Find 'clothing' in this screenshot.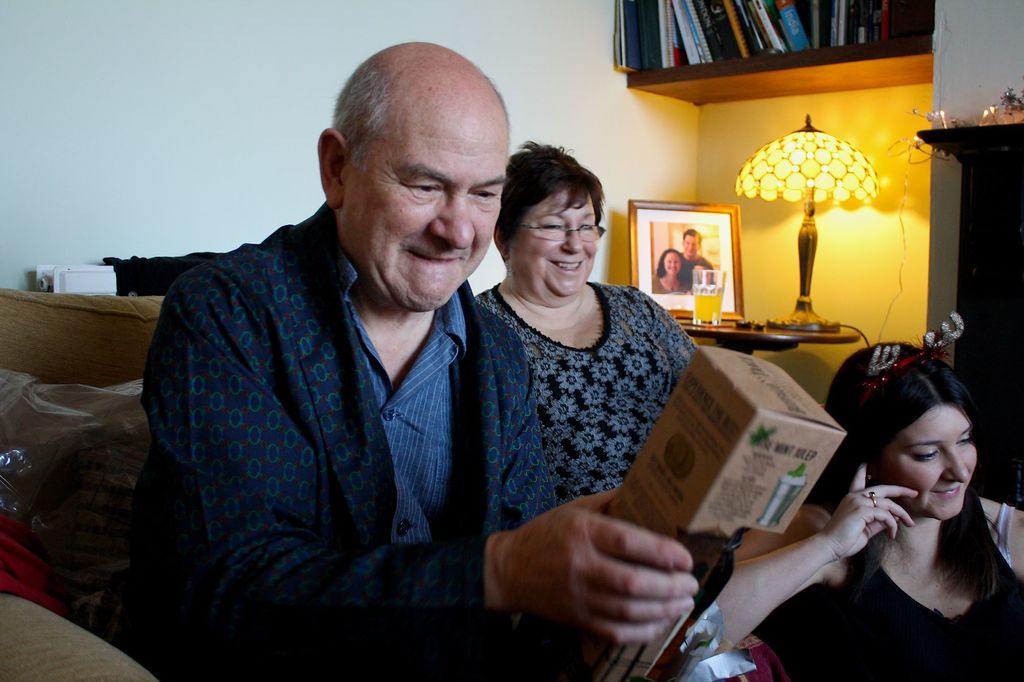
The bounding box for 'clothing' is left=473, top=282, right=764, bottom=681.
